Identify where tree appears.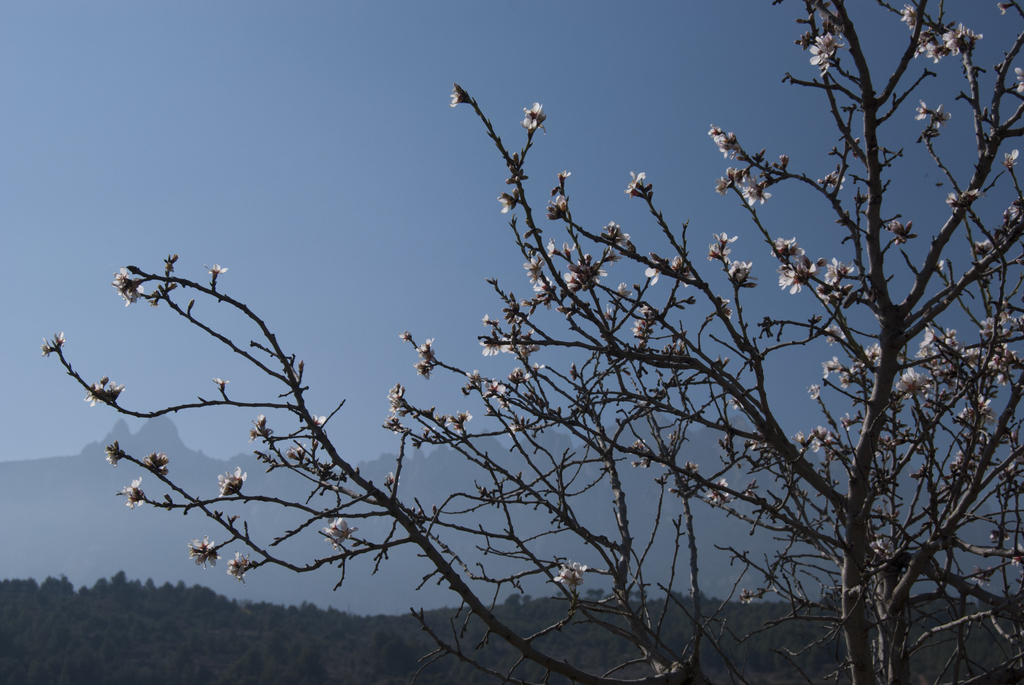
Appears at box(56, 22, 1023, 644).
